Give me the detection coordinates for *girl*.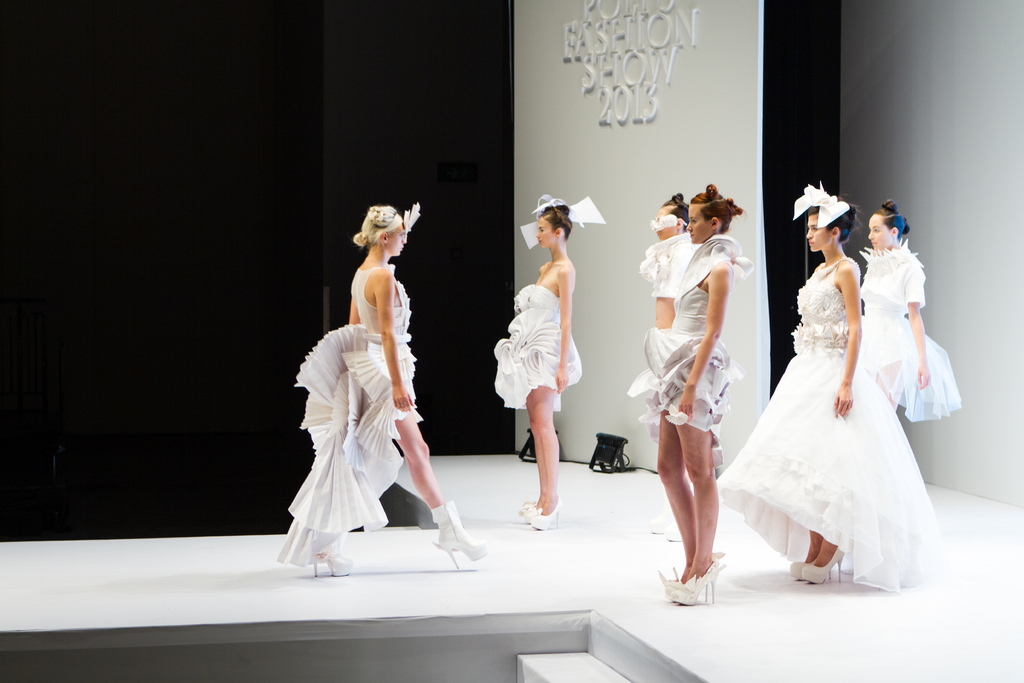
<bbox>854, 192, 961, 422</bbox>.
